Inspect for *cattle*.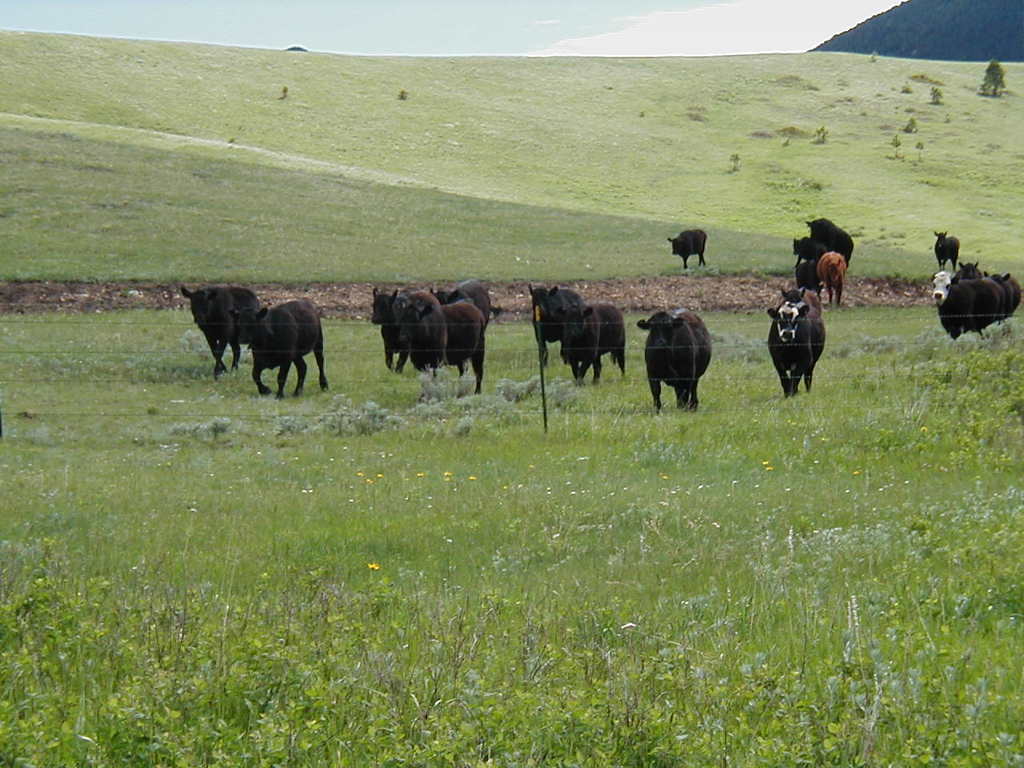
Inspection: locate(818, 250, 846, 306).
